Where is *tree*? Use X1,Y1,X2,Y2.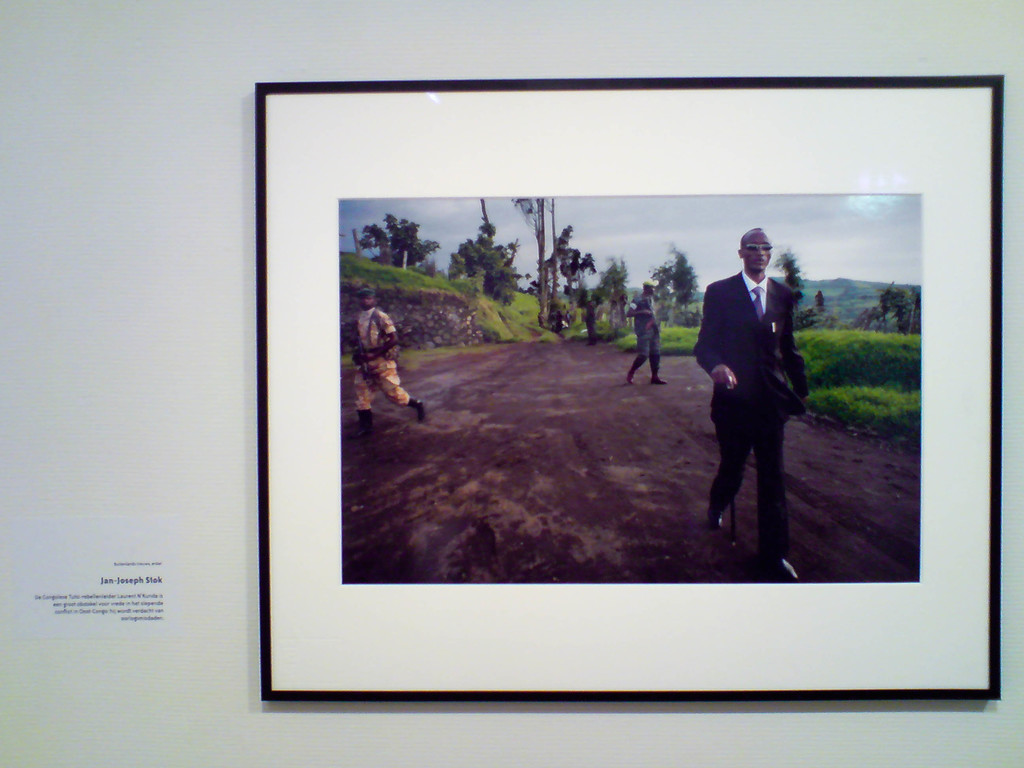
773,244,805,305.
